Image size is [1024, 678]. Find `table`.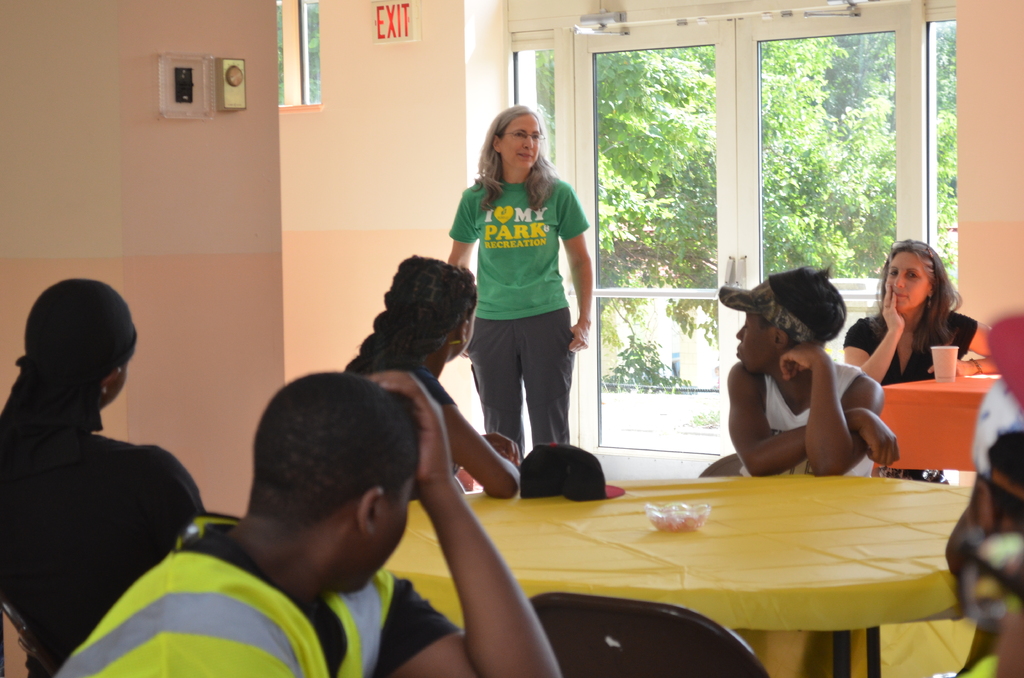
region(367, 446, 993, 677).
